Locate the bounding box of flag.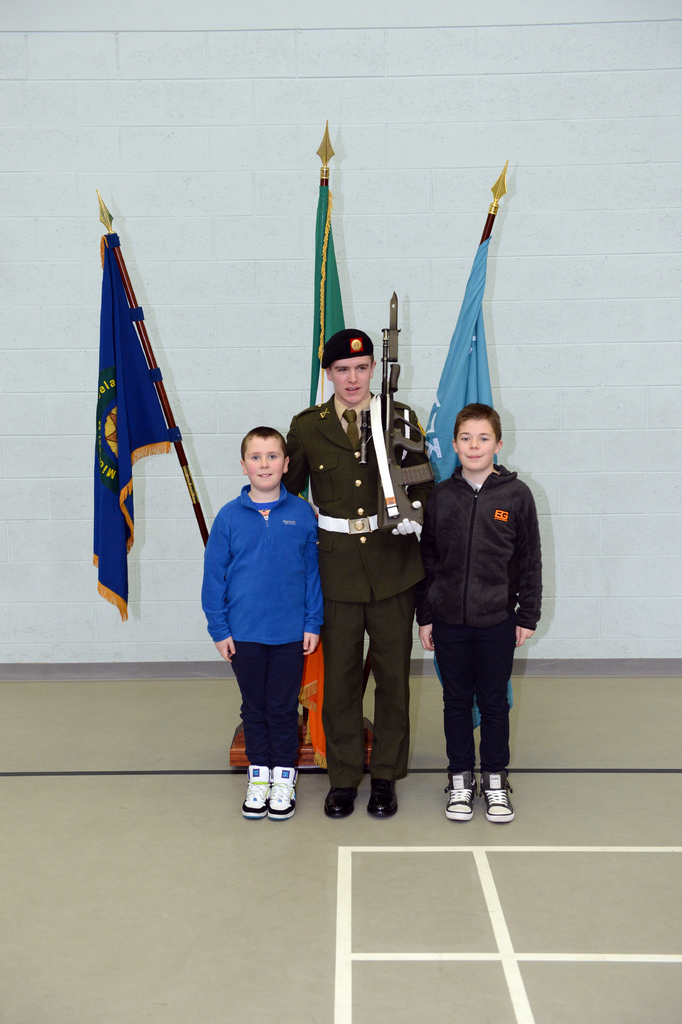
Bounding box: locate(415, 204, 528, 739).
